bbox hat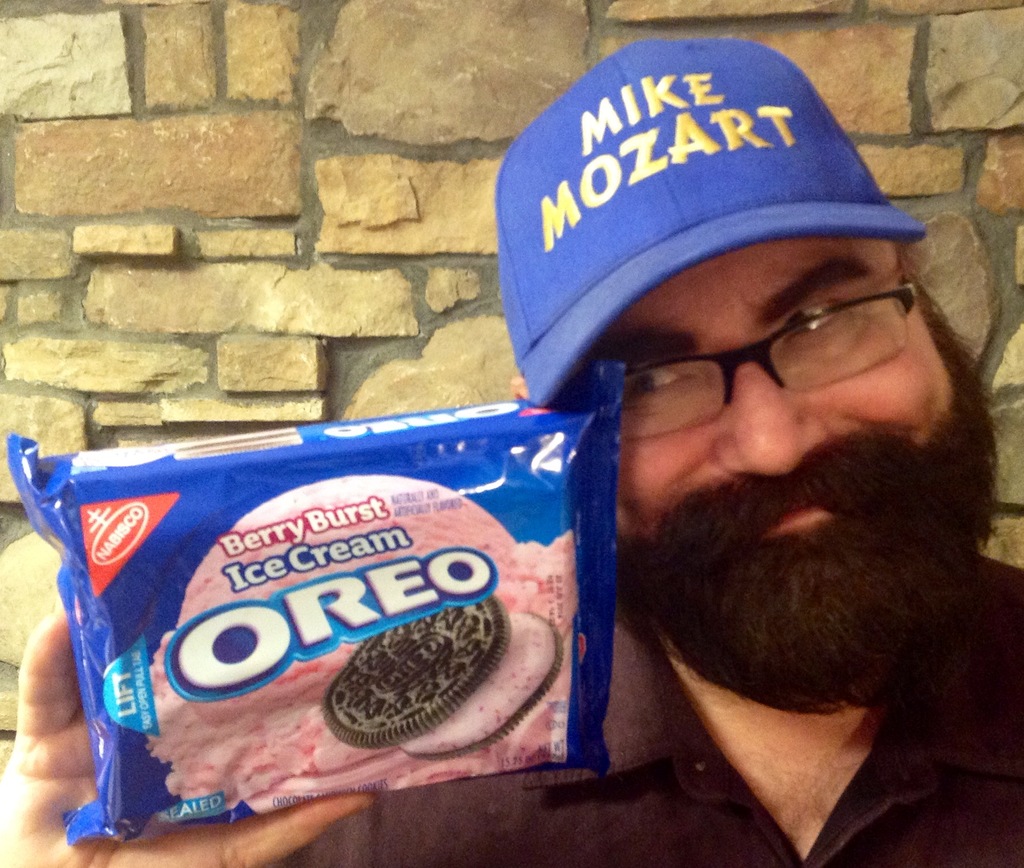
495/40/927/405
